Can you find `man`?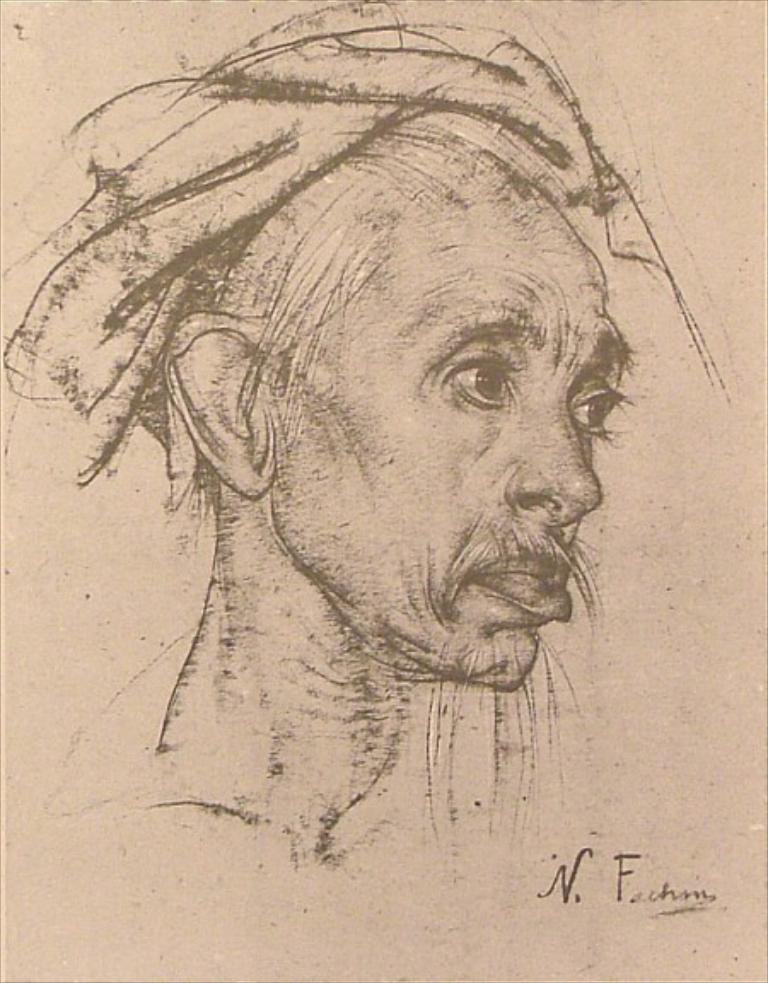
Yes, bounding box: x1=0 y1=2 x2=730 y2=875.
